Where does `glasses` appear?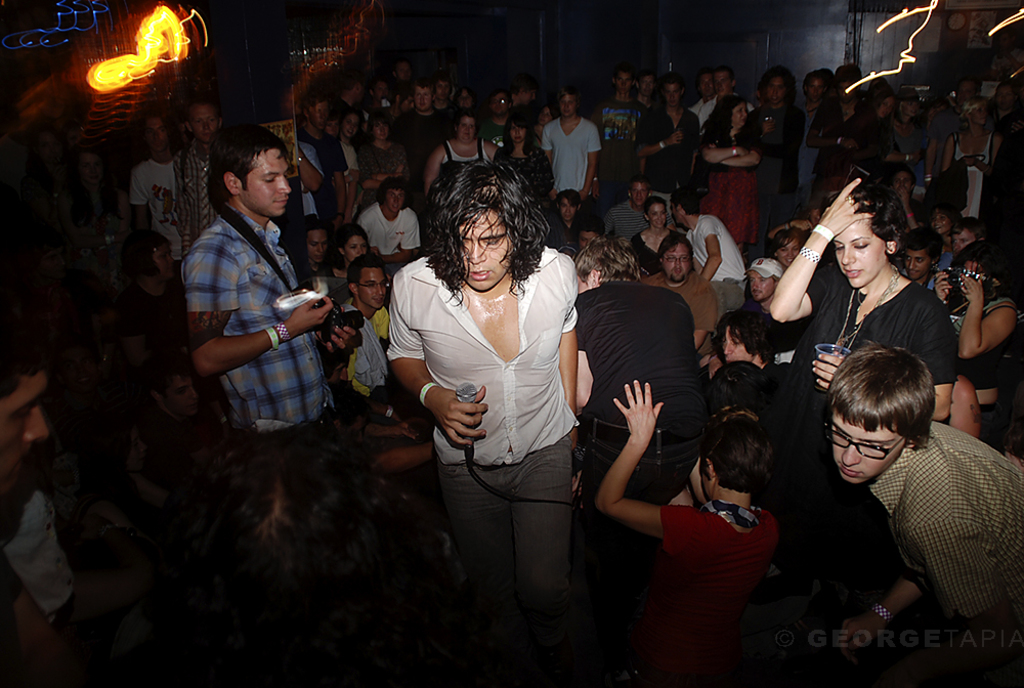
Appears at Rect(358, 281, 391, 292).
